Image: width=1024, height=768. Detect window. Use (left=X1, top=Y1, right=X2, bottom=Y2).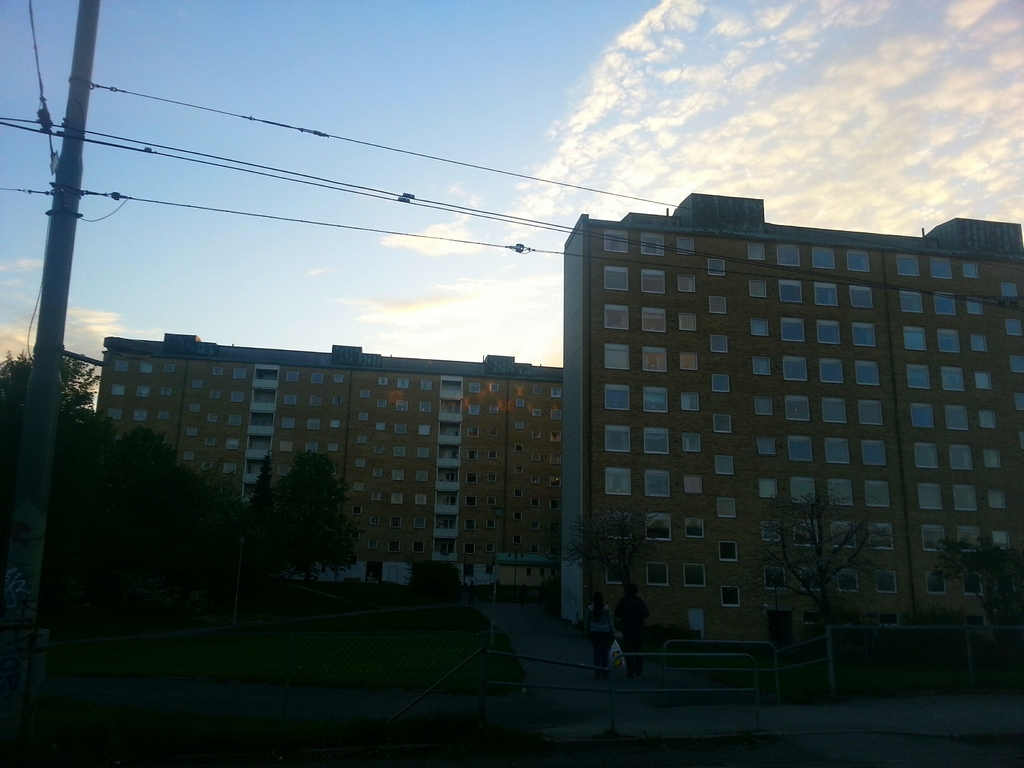
(left=929, top=255, right=951, bottom=280).
